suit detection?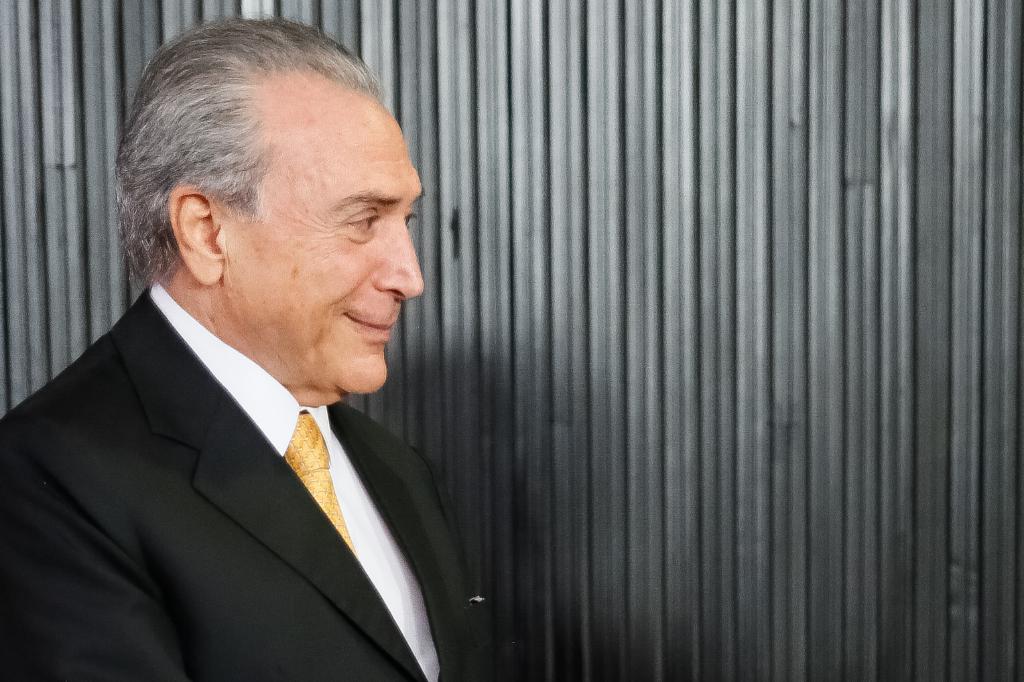
region(5, 180, 510, 677)
